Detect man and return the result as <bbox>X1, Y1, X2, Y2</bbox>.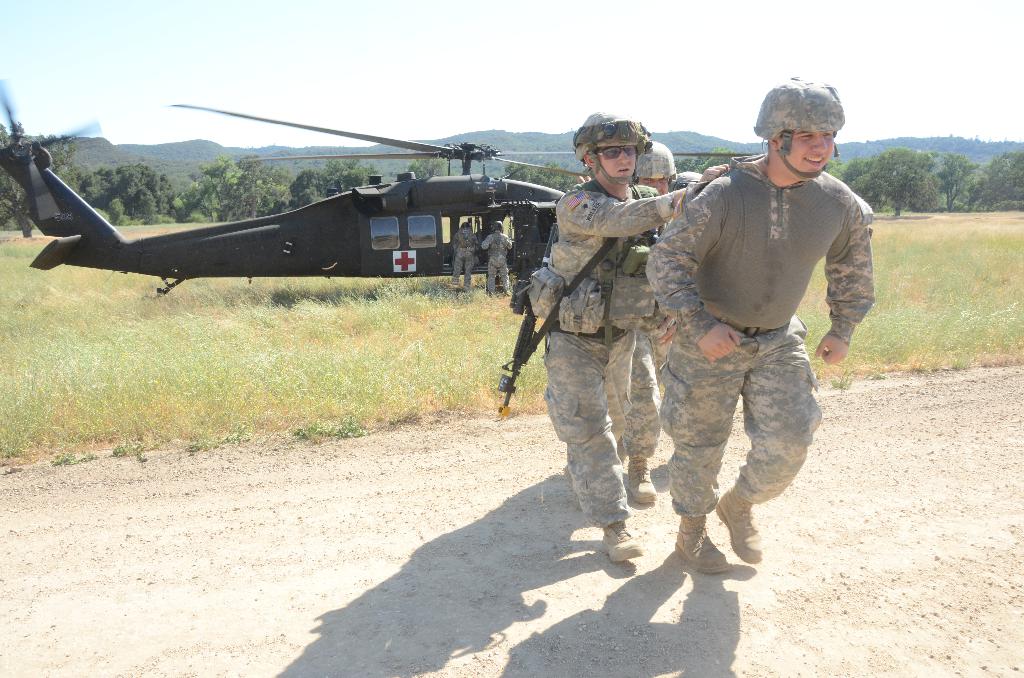
<bbox>669, 170, 703, 193</bbox>.
